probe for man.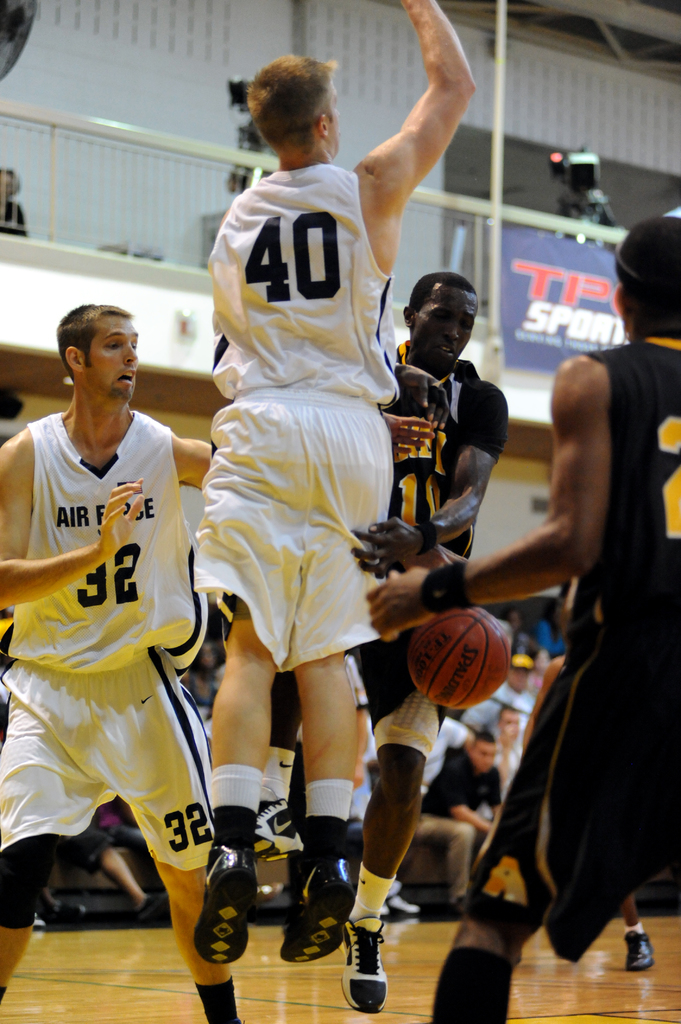
Probe result: l=38, t=803, r=169, b=930.
